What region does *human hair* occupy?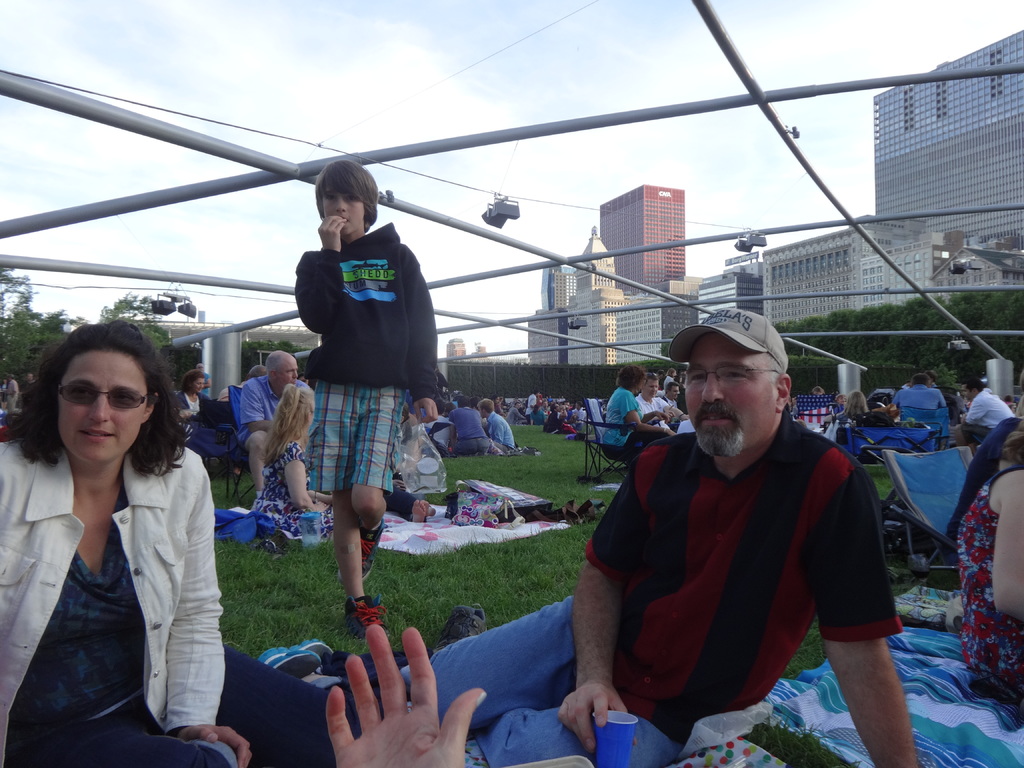
<bbox>458, 397, 474, 406</bbox>.
